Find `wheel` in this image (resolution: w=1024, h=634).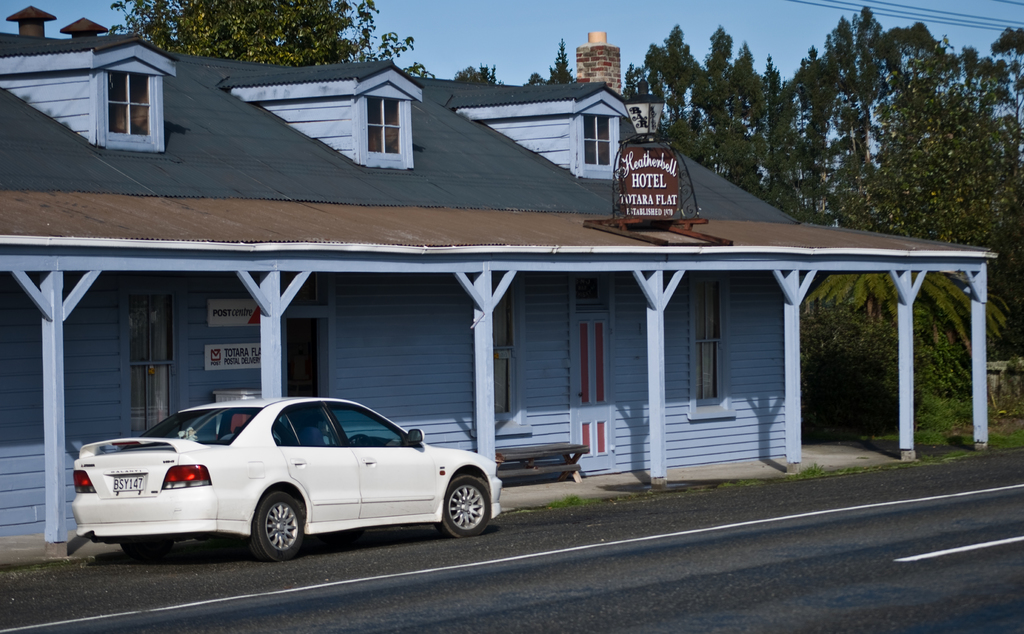
<region>433, 476, 490, 537</region>.
